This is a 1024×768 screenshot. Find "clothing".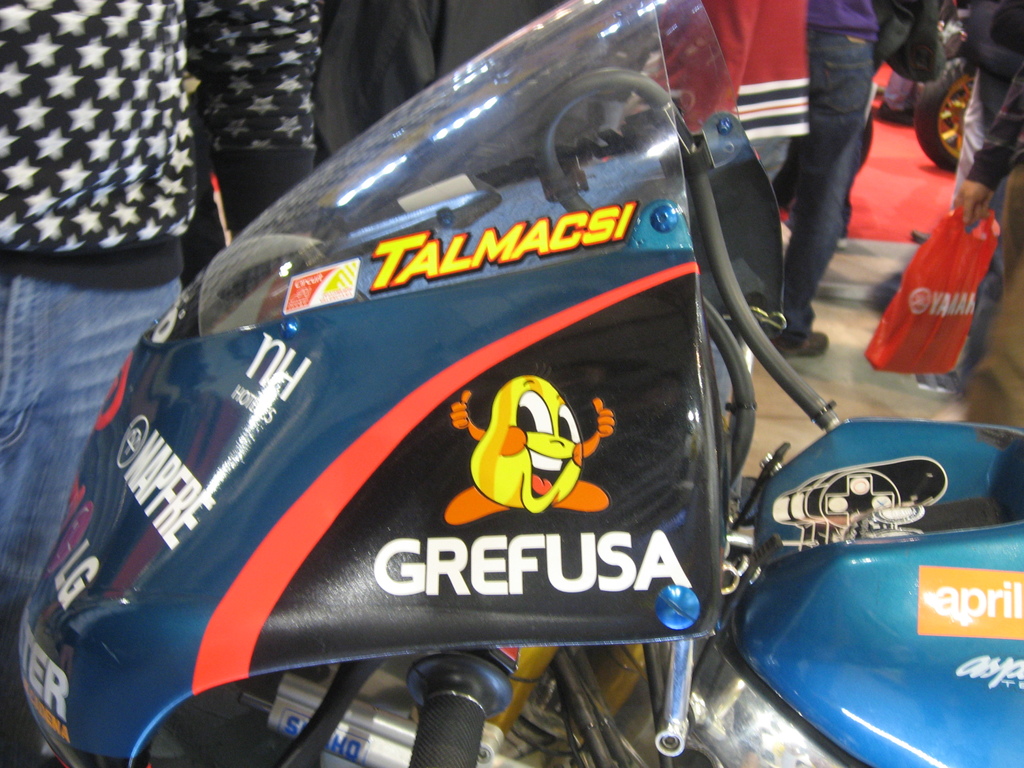
Bounding box: bbox=[181, 0, 320, 290].
